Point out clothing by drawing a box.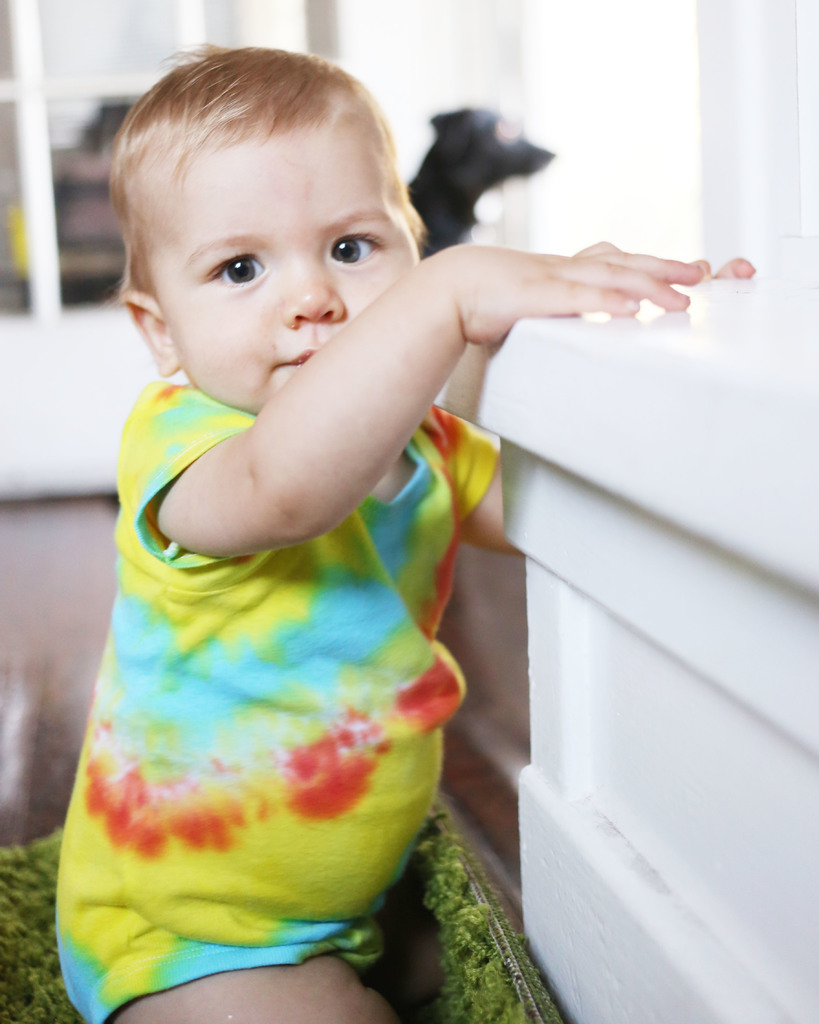
(59, 376, 505, 1016).
